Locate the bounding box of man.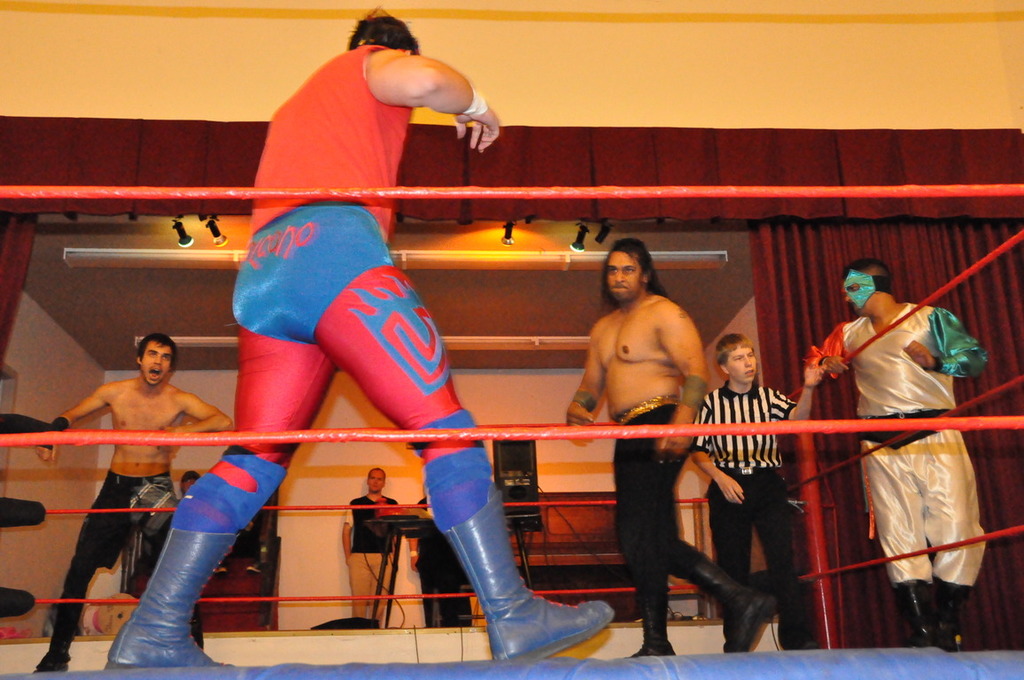
Bounding box: [x1=24, y1=330, x2=244, y2=678].
